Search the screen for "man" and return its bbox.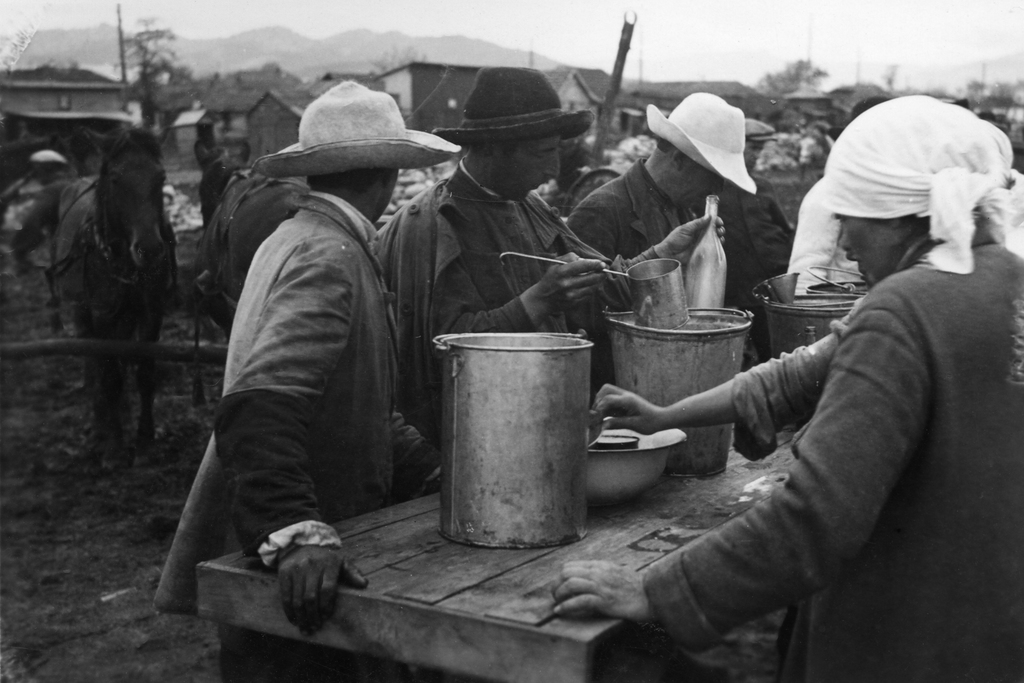
Found: detection(567, 91, 758, 387).
